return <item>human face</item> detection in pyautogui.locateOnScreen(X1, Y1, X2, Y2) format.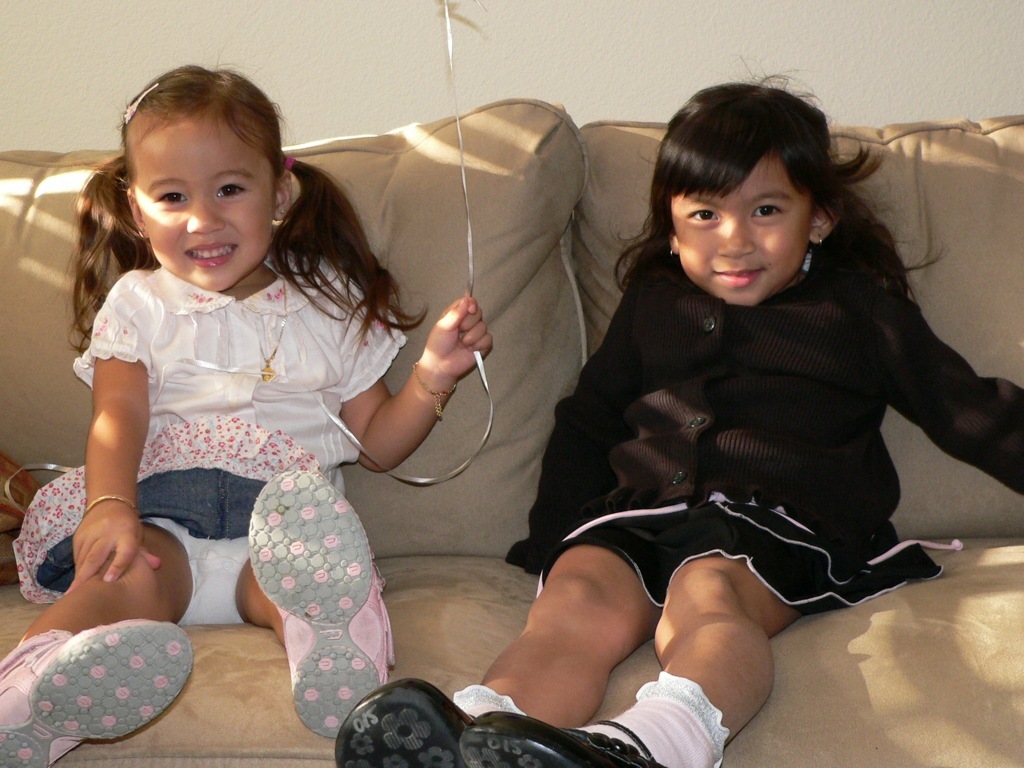
pyautogui.locateOnScreen(130, 104, 275, 288).
